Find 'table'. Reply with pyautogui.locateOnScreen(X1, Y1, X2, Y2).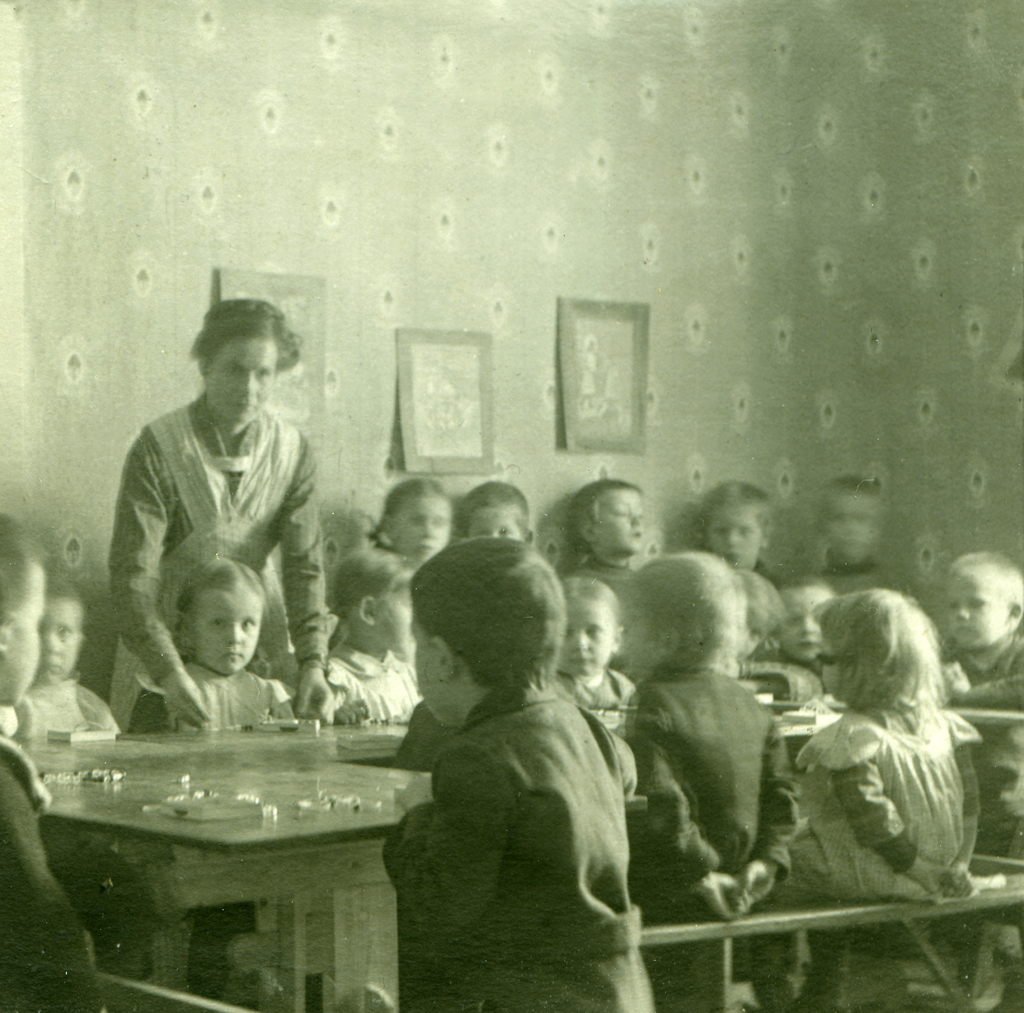
pyautogui.locateOnScreen(0, 704, 831, 1012).
